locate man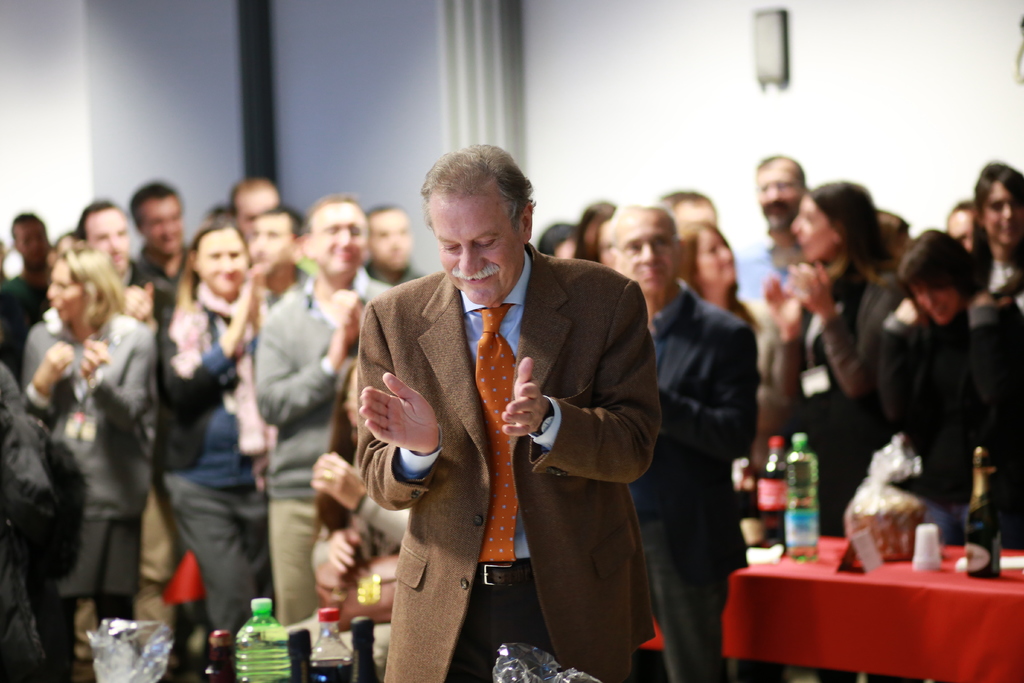
<bbox>368, 197, 423, 288</bbox>
